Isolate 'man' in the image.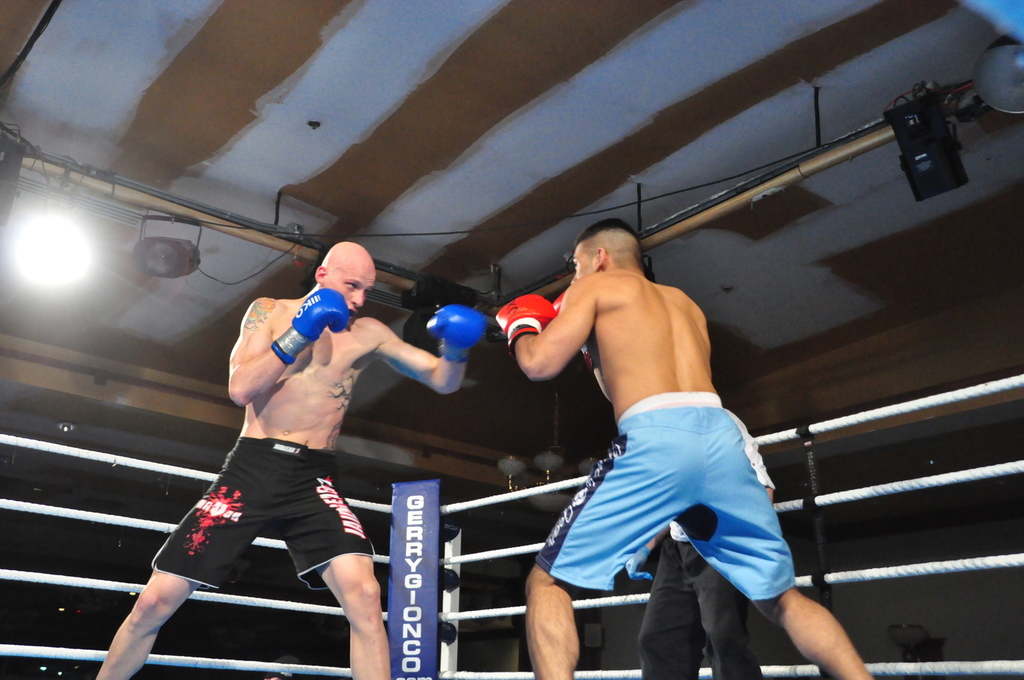
Isolated region: box=[521, 199, 785, 669].
